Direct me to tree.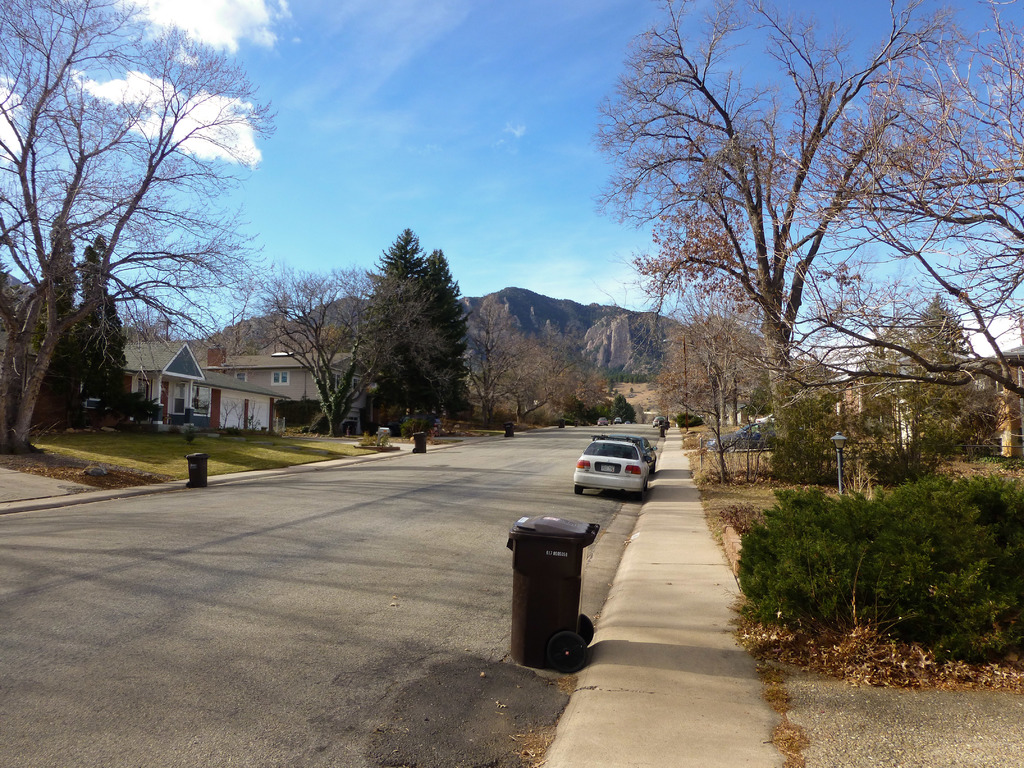
Direction: l=250, t=248, r=380, b=447.
